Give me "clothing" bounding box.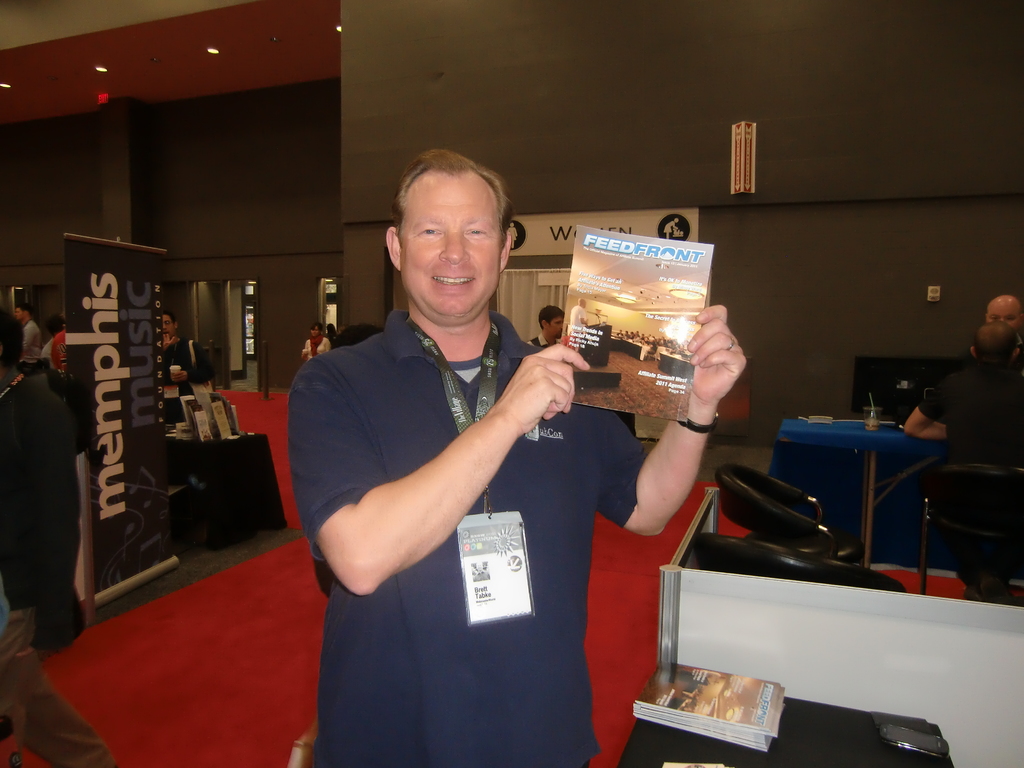
278/314/644/767.
